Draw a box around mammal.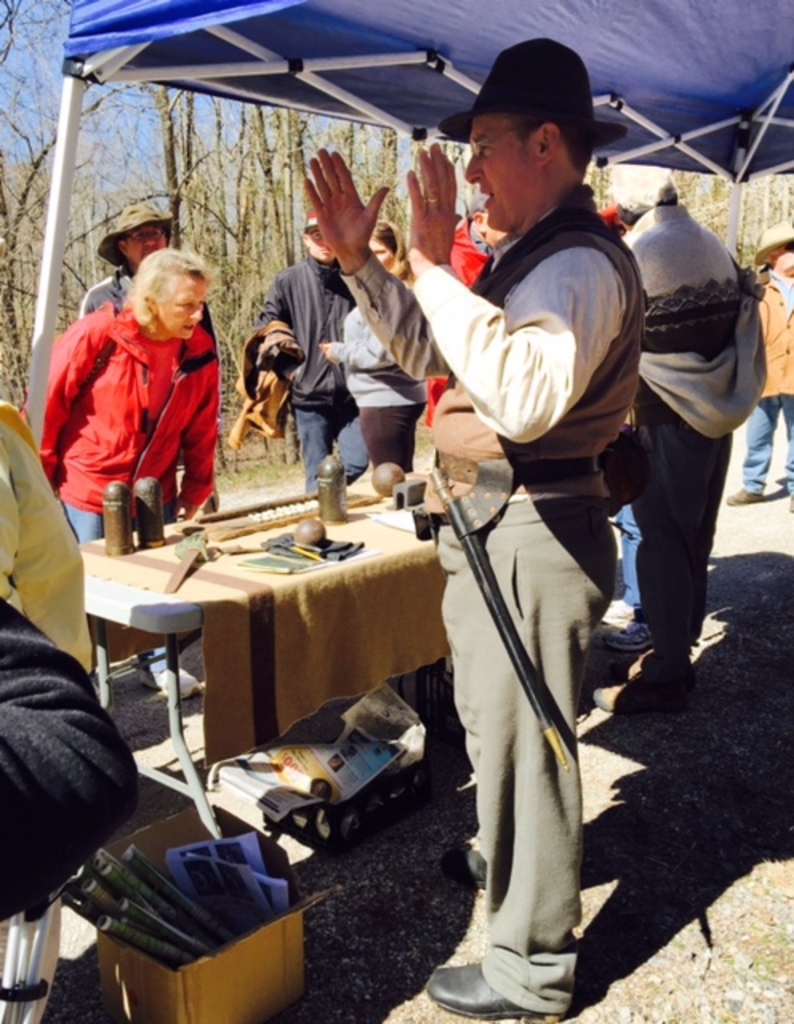
426, 186, 511, 438.
